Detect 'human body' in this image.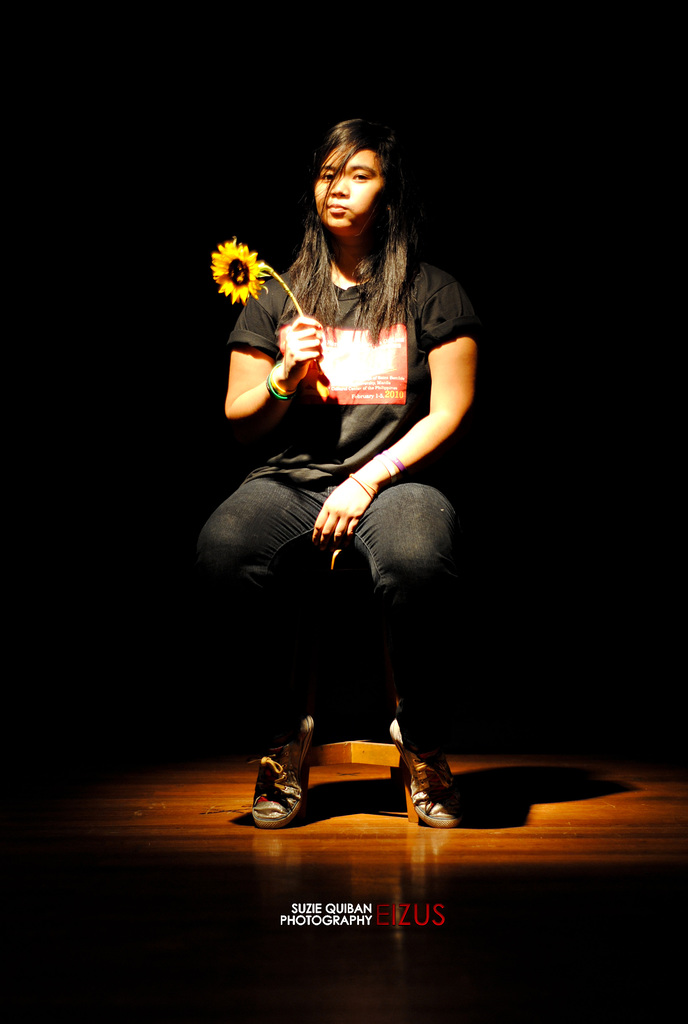
Detection: 178,123,491,847.
